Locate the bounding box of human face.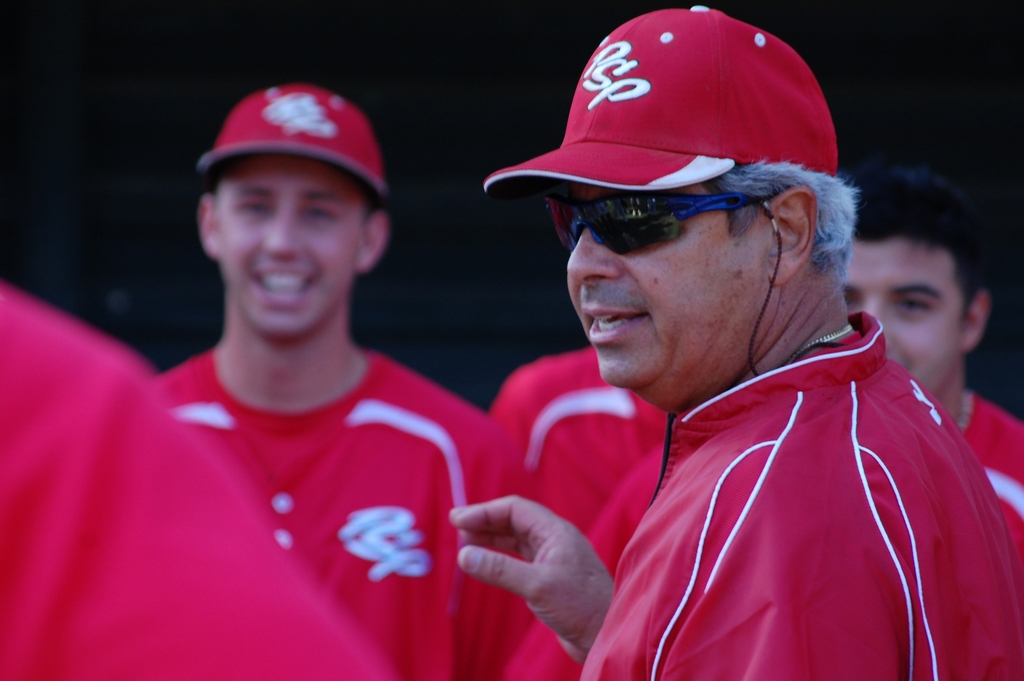
Bounding box: 839,238,961,397.
